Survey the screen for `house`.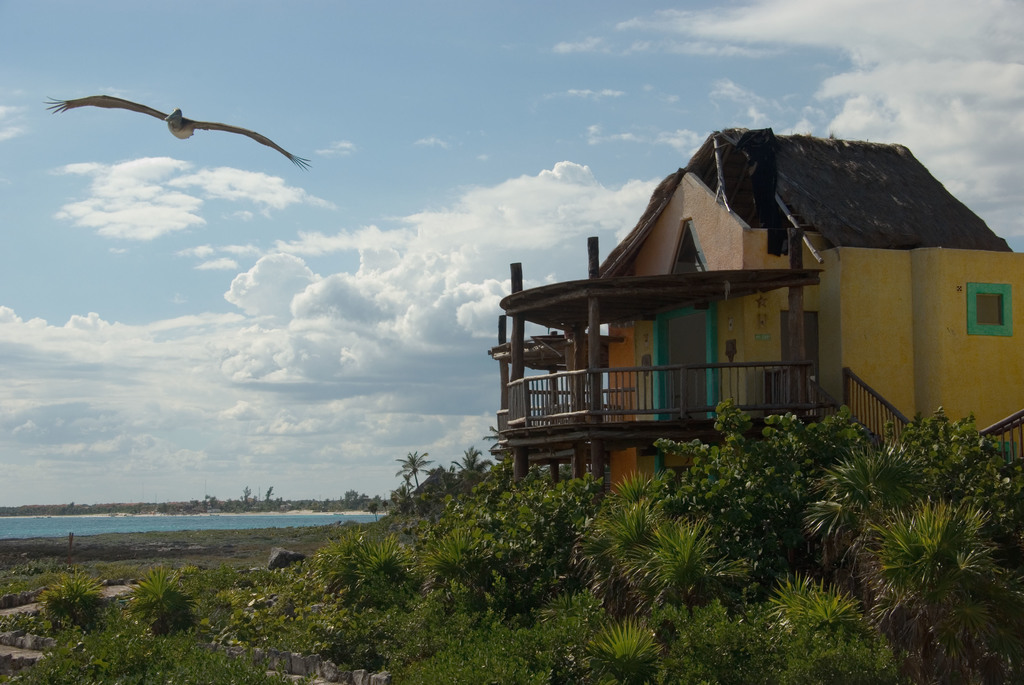
Survey found: detection(481, 109, 1000, 512).
